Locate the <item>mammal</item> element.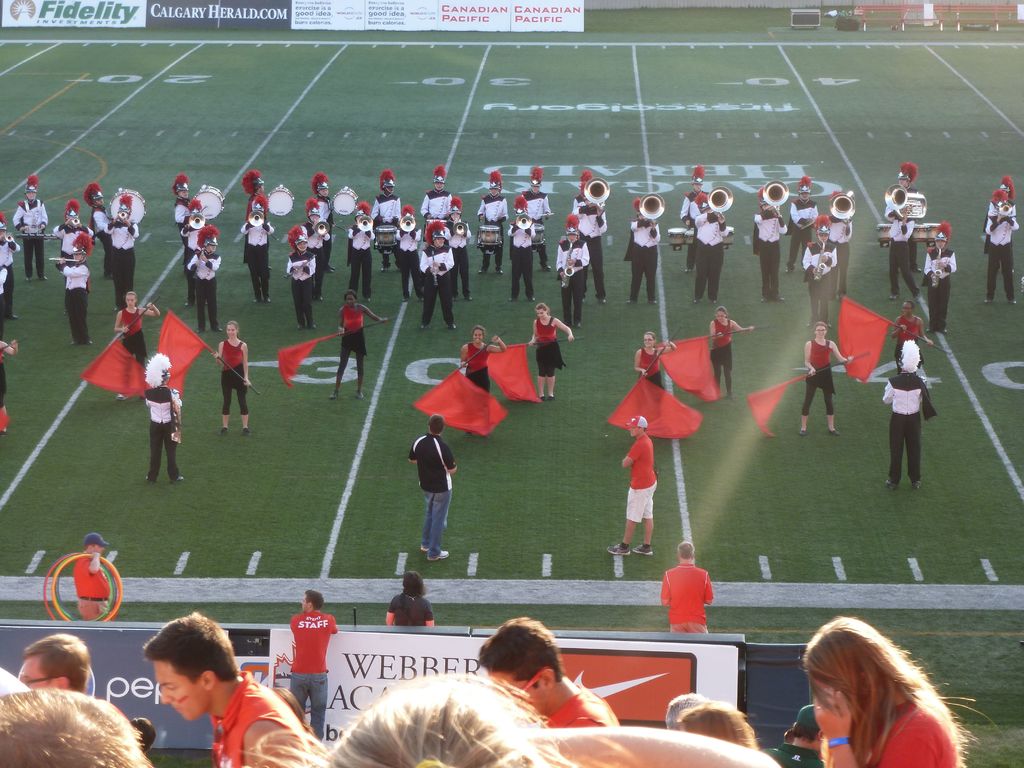
Element bbox: BBox(55, 227, 92, 346).
